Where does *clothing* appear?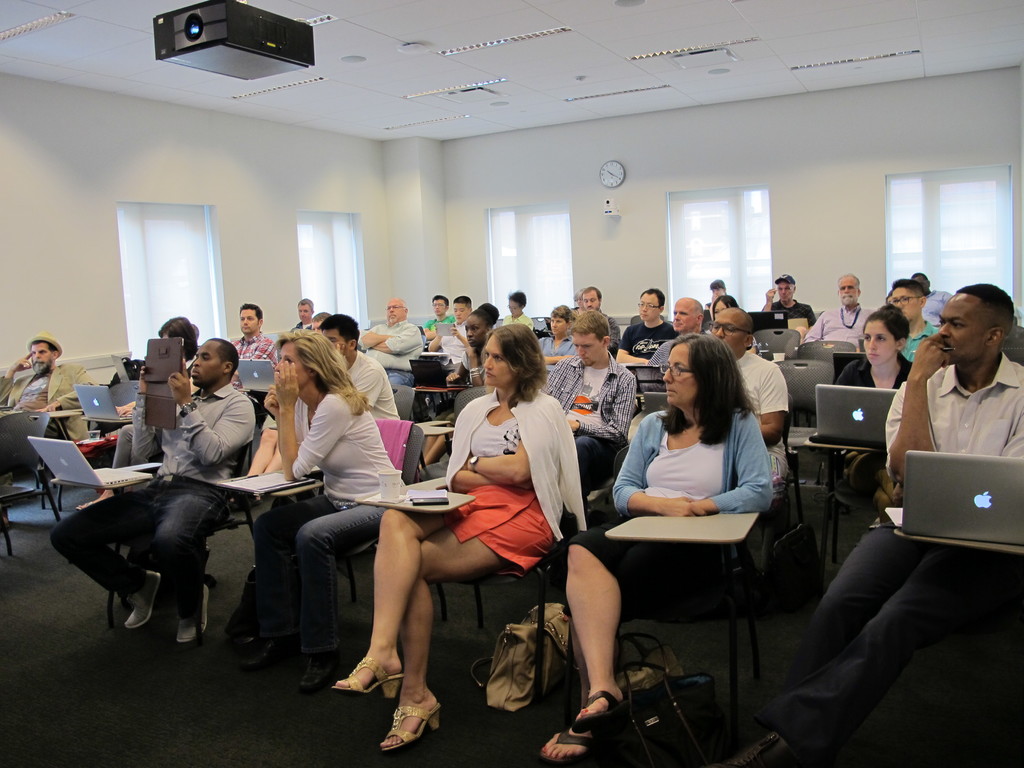
Appears at [x1=365, y1=317, x2=423, y2=387].
